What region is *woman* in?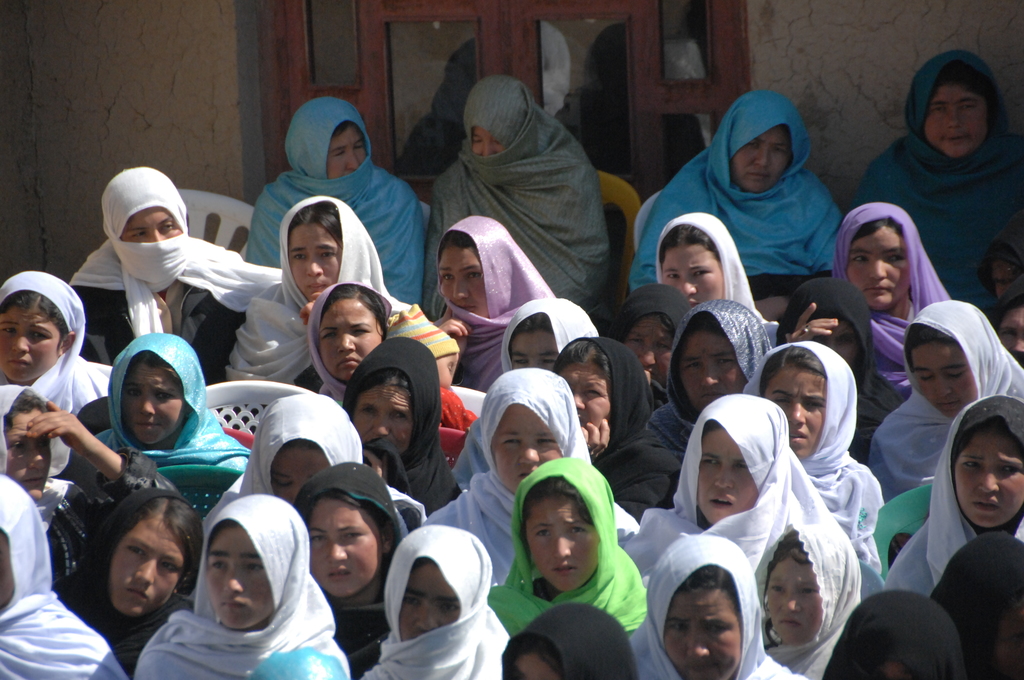
(left=436, top=220, right=545, bottom=394).
